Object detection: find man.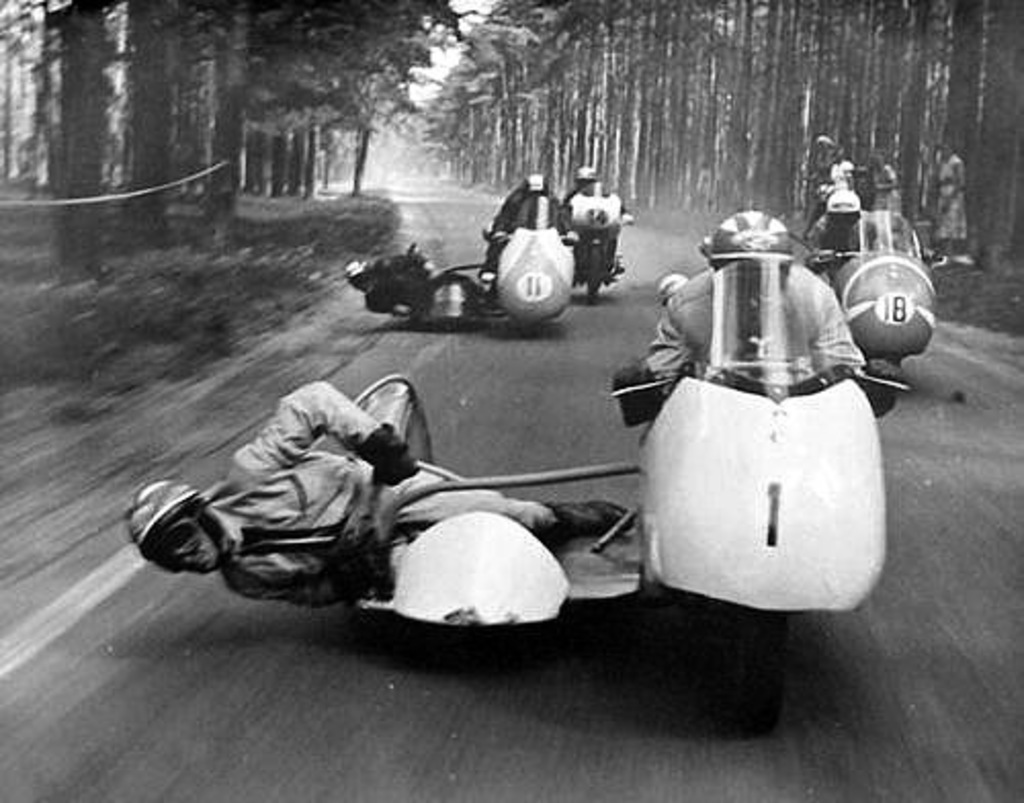
(x1=346, y1=248, x2=502, y2=318).
